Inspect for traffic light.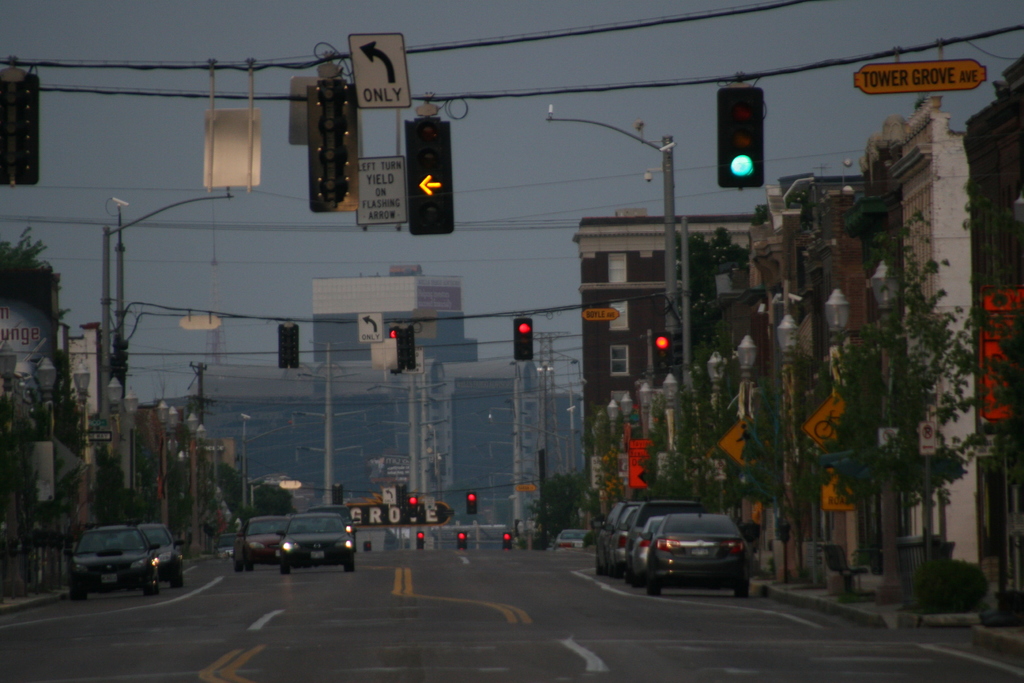
Inspection: 512 312 534 362.
